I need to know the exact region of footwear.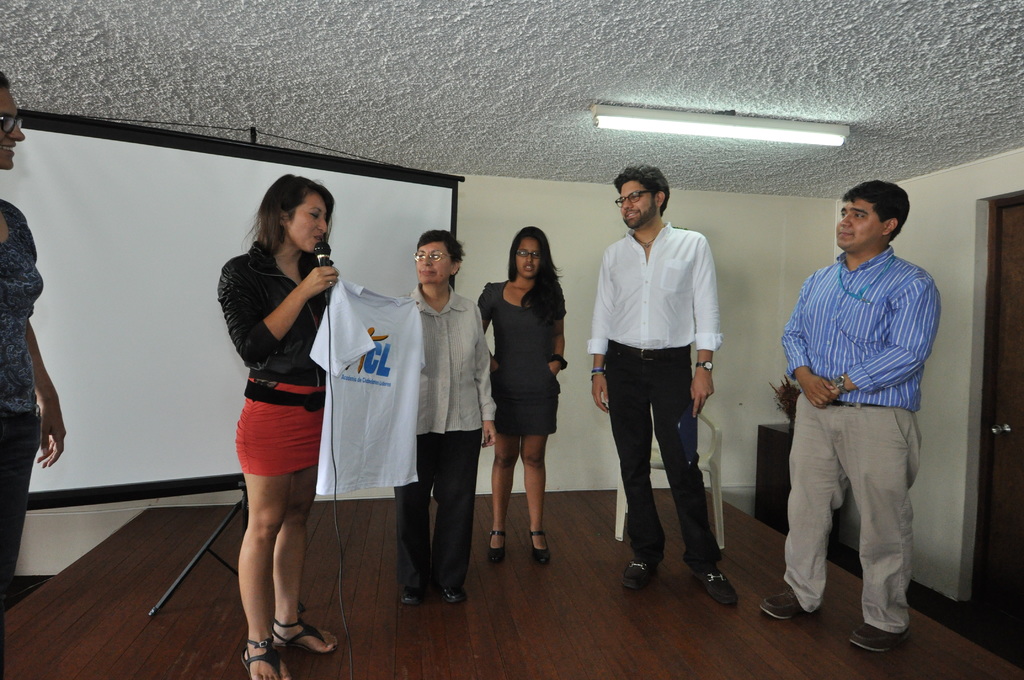
Region: pyautogui.locateOnScreen(403, 588, 428, 606).
